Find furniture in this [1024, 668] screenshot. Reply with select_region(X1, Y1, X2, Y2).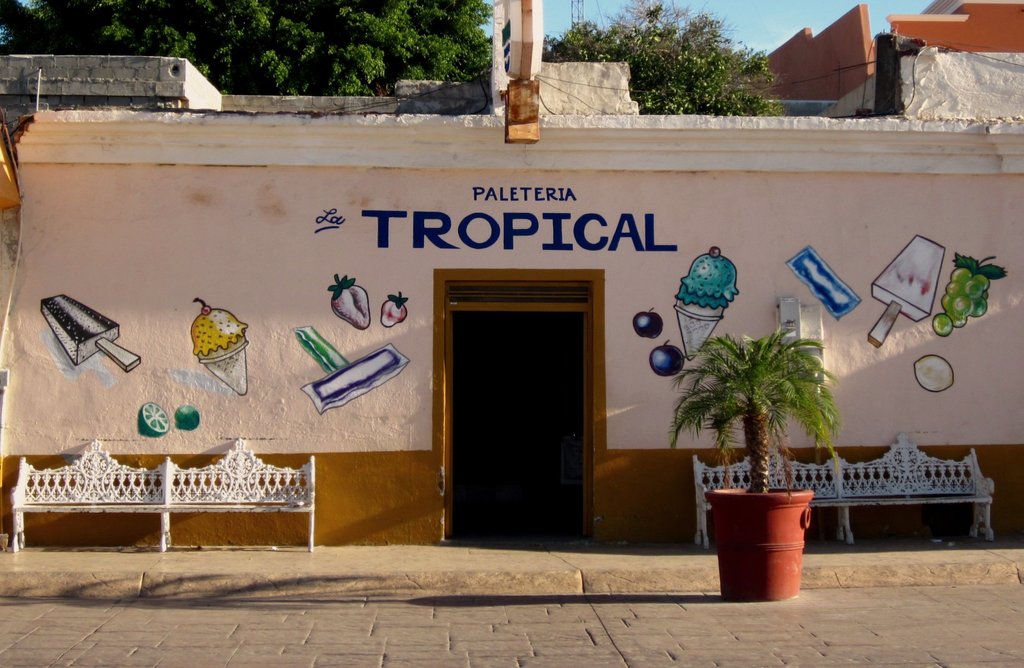
select_region(9, 439, 315, 555).
